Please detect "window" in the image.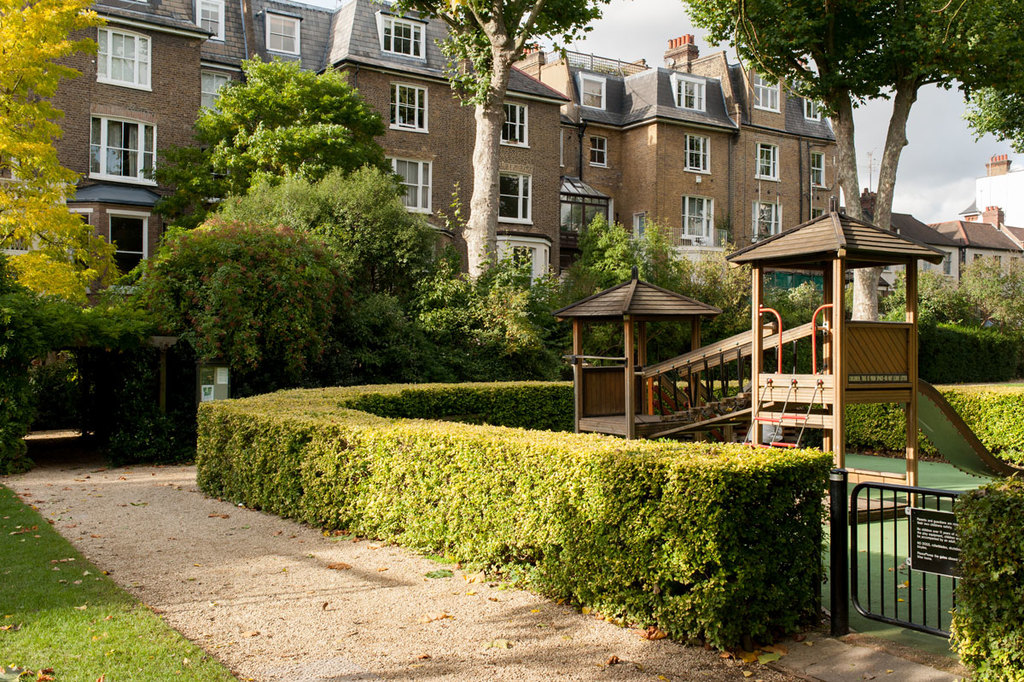
(left=105, top=218, right=152, bottom=289).
